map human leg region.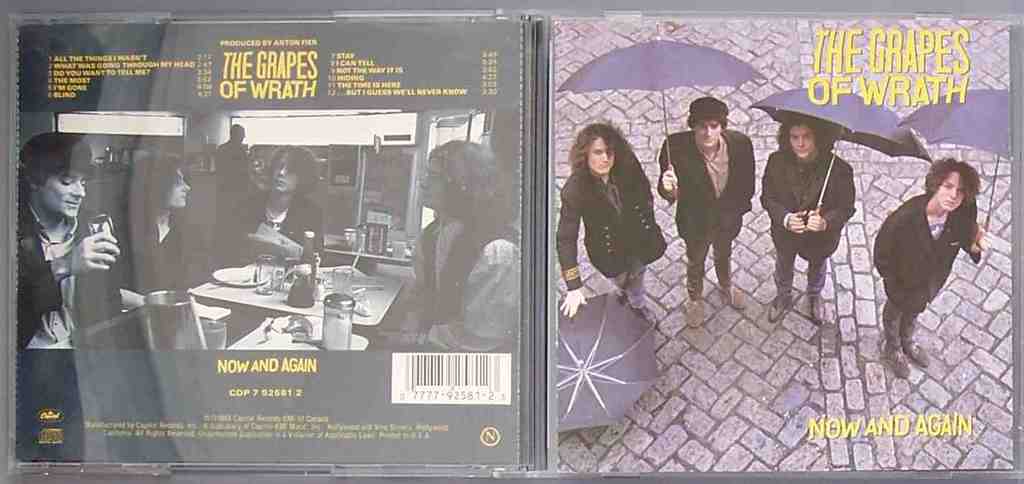
Mapped to [630,258,648,317].
